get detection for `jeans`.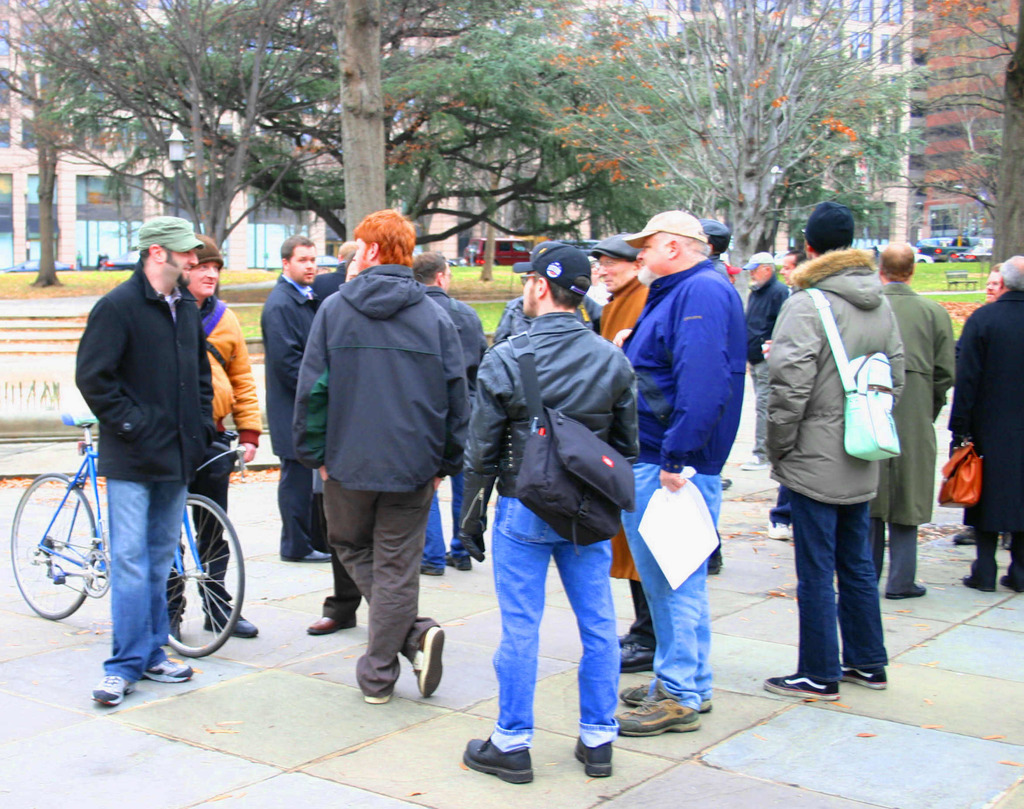
Detection: pyautogui.locateOnScreen(791, 485, 904, 704).
